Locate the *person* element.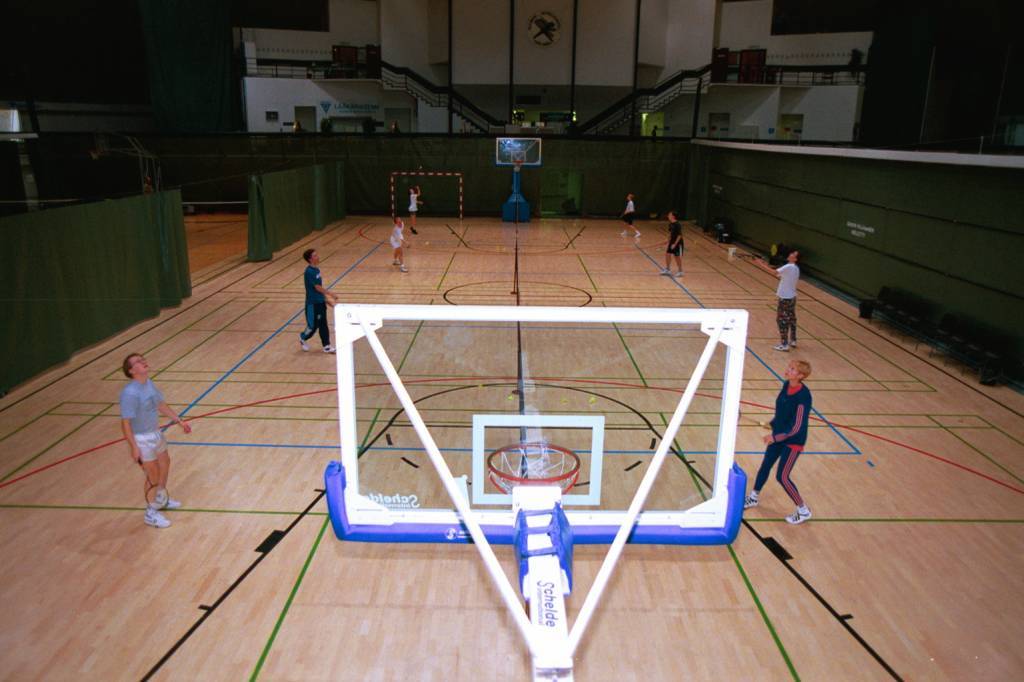
Element bbox: (302,252,333,352).
